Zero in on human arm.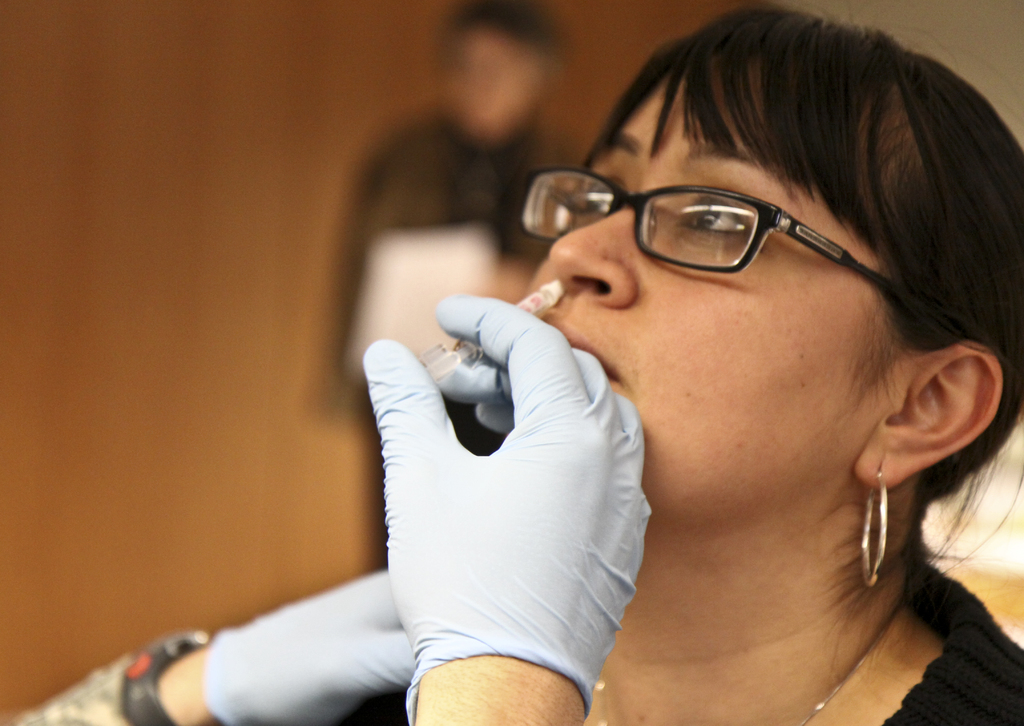
Zeroed in: [5,574,416,725].
